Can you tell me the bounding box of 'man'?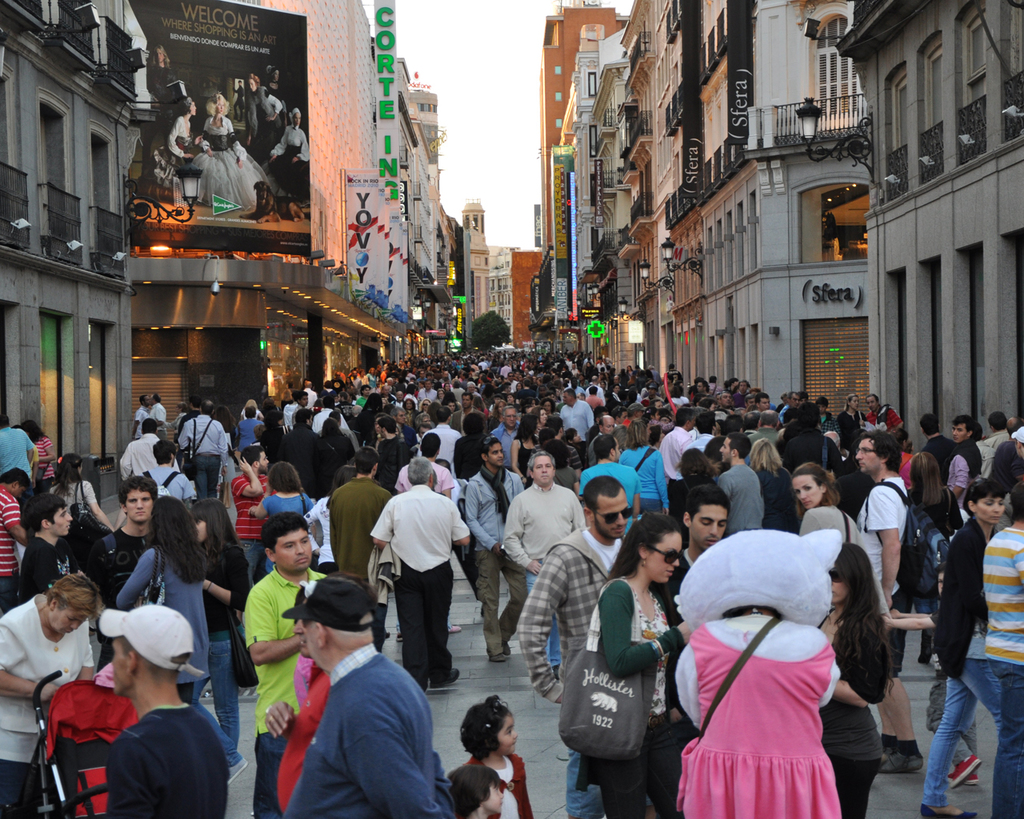
<region>556, 390, 596, 456</region>.
